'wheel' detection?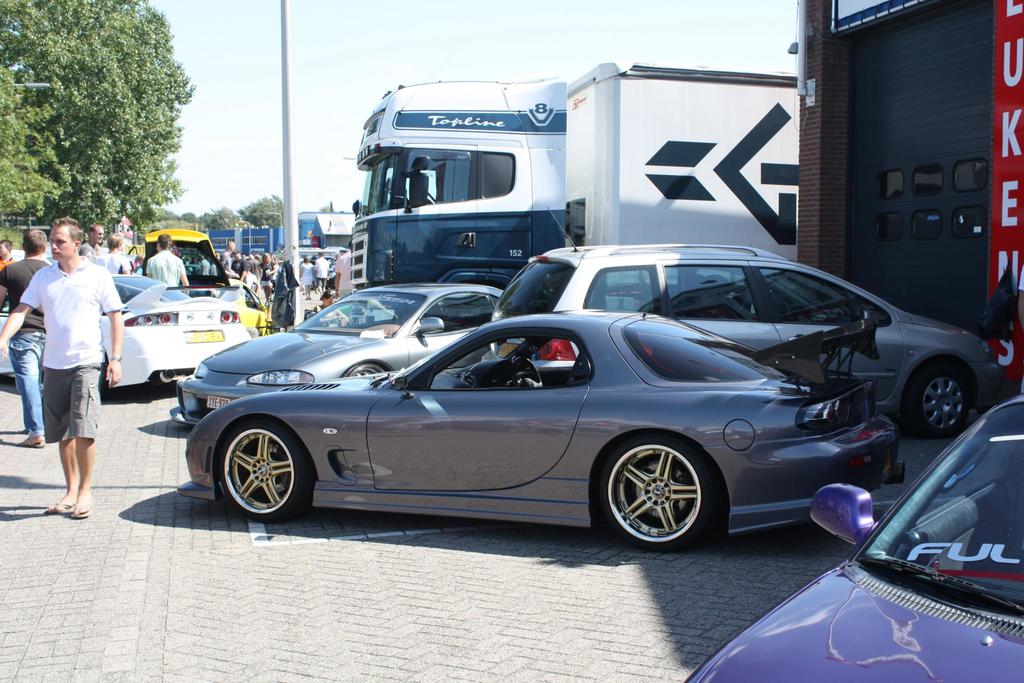
bbox(348, 365, 383, 377)
